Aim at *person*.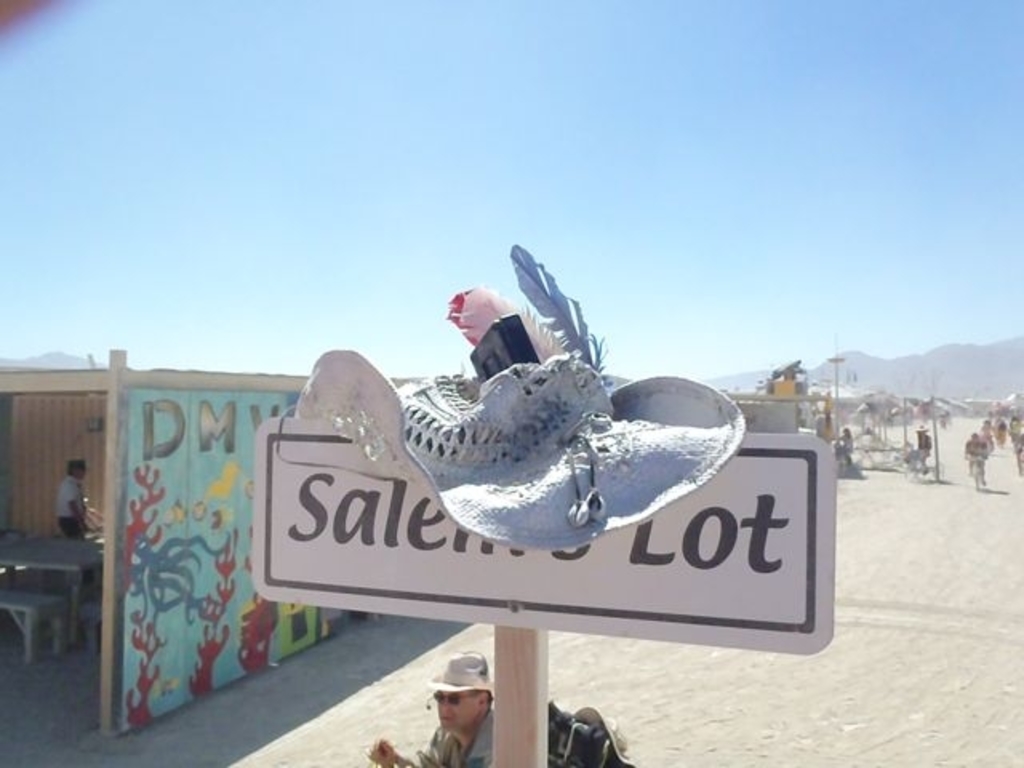
Aimed at x1=58, y1=459, x2=91, y2=538.
